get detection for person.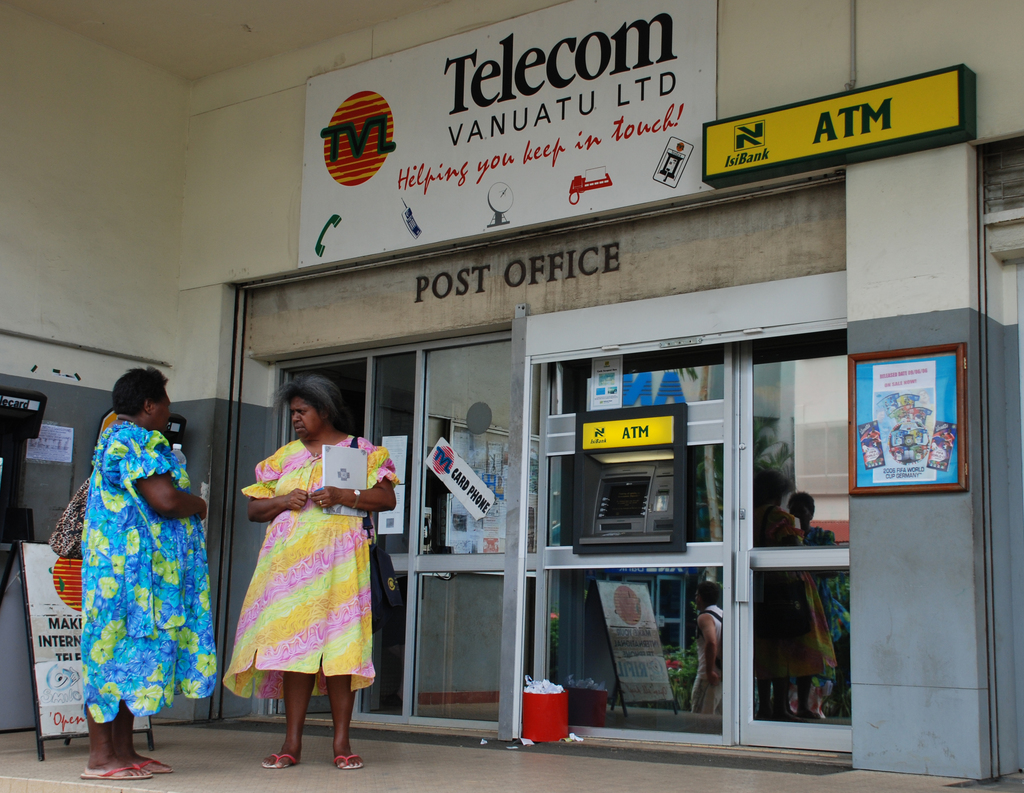
Detection: (left=248, top=369, right=396, bottom=778).
